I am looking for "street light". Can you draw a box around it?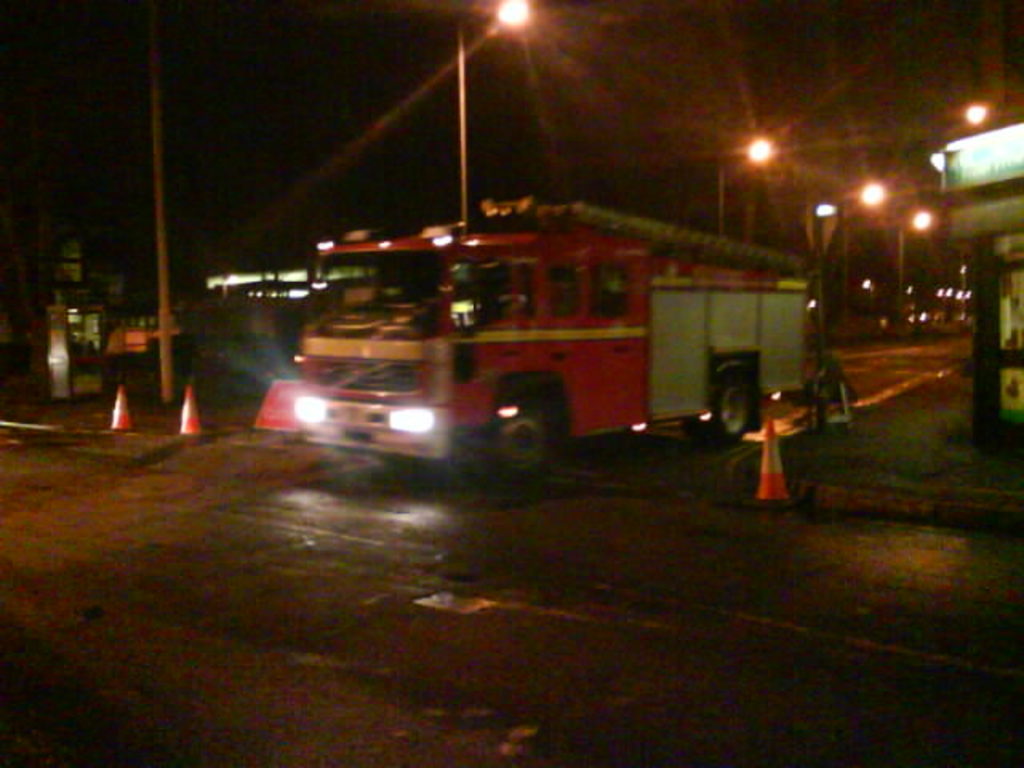
Sure, the bounding box is (894,210,931,314).
